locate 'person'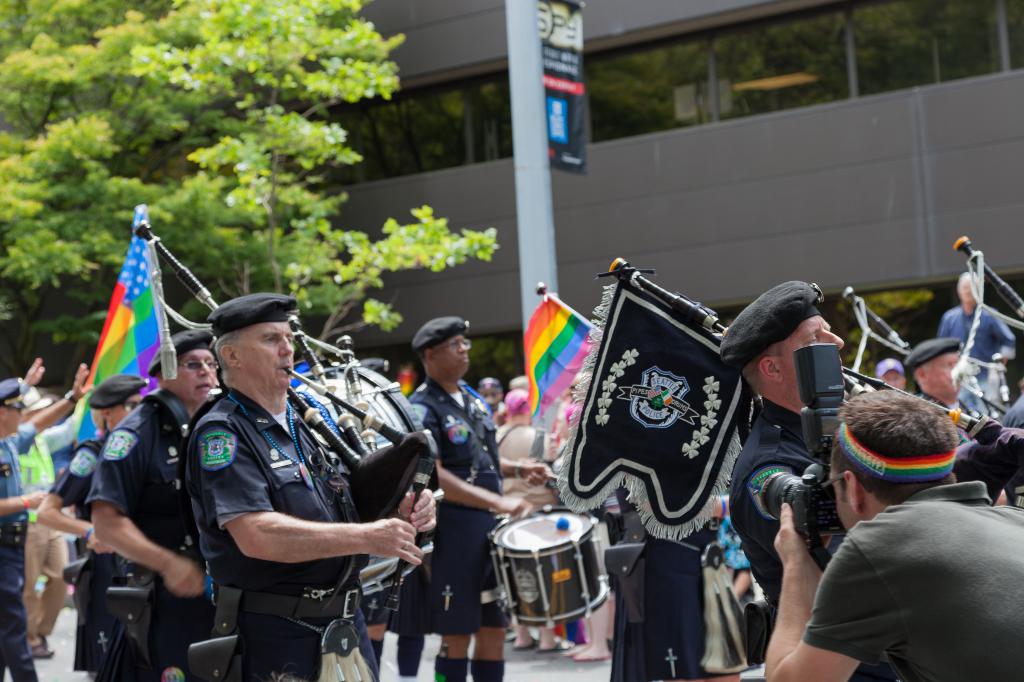
bbox(909, 332, 993, 501)
